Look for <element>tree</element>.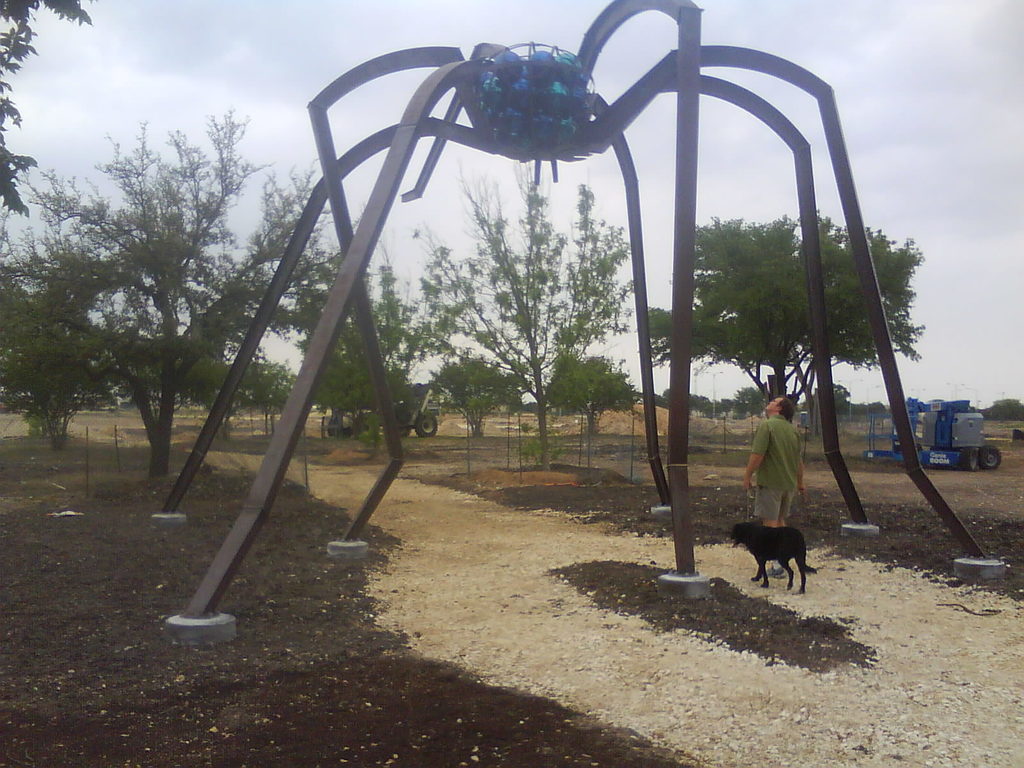
Found: pyautogui.locateOnScreen(0, 104, 334, 481).
